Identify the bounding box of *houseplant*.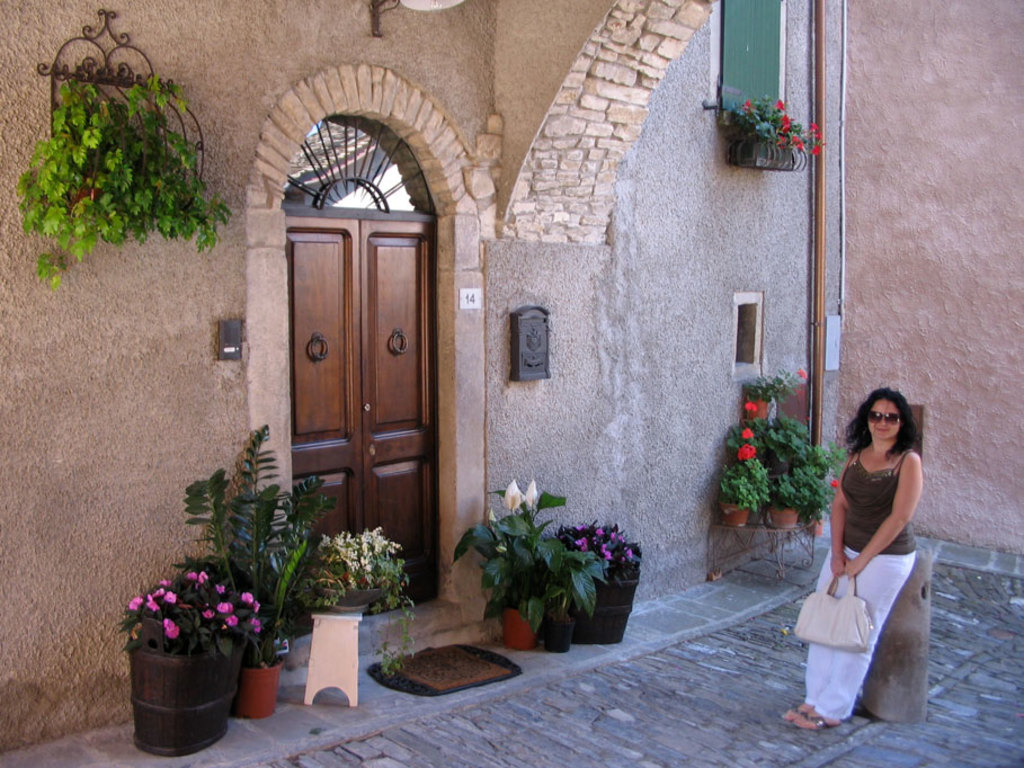
[left=729, top=101, right=829, bottom=167].
